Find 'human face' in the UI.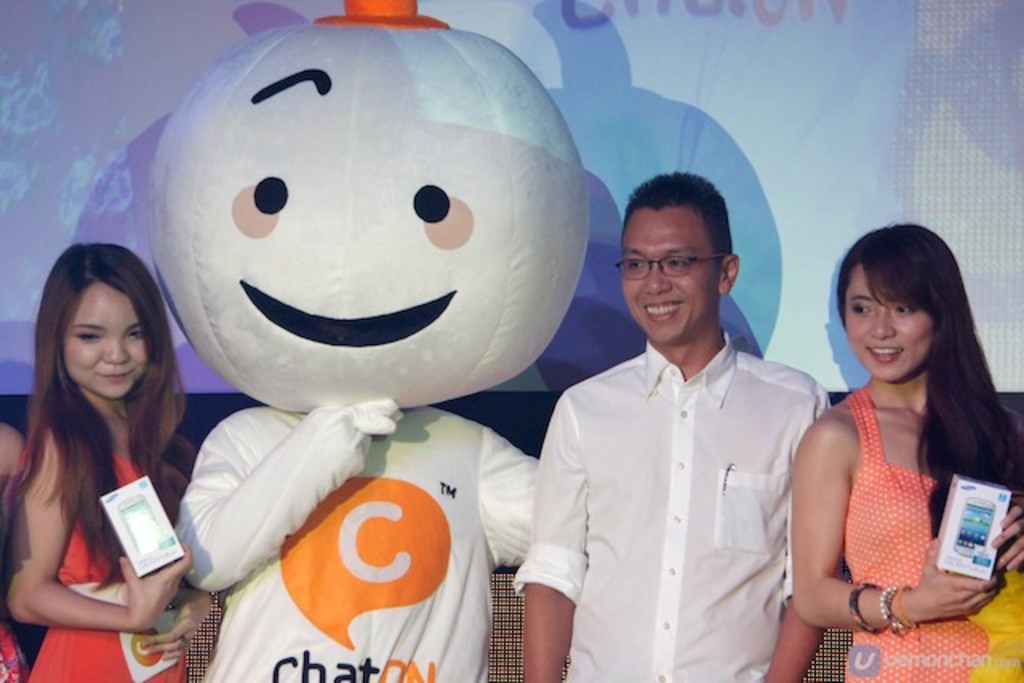
UI element at detection(621, 198, 720, 345).
